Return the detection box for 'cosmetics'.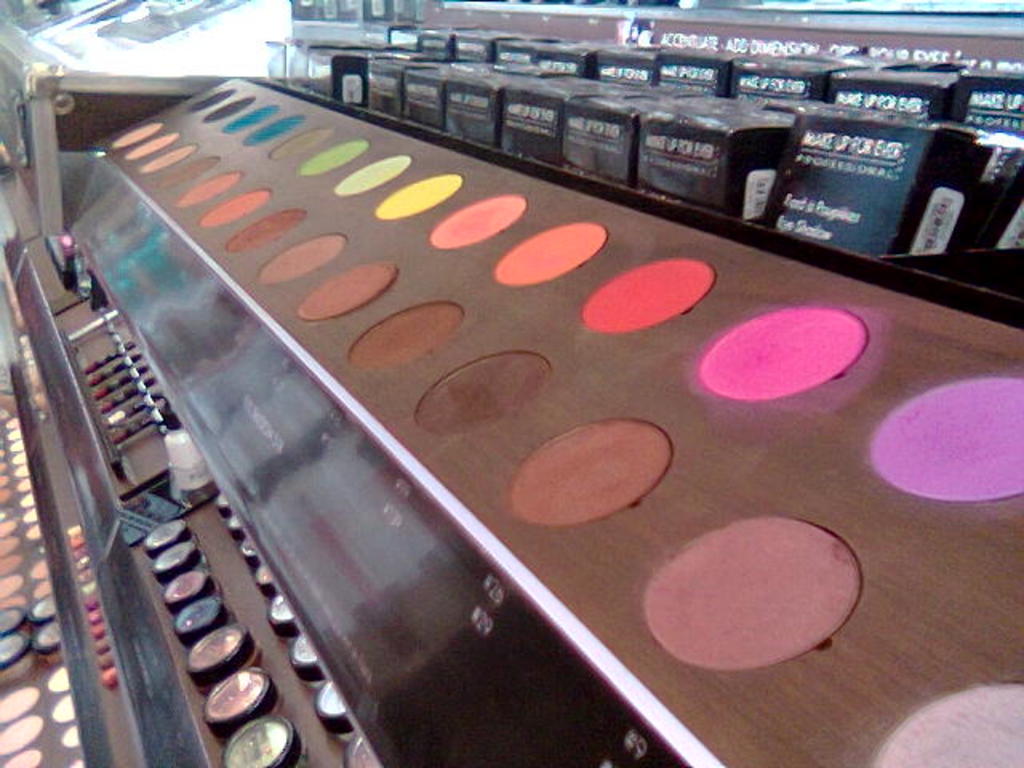
locate(158, 155, 218, 189).
